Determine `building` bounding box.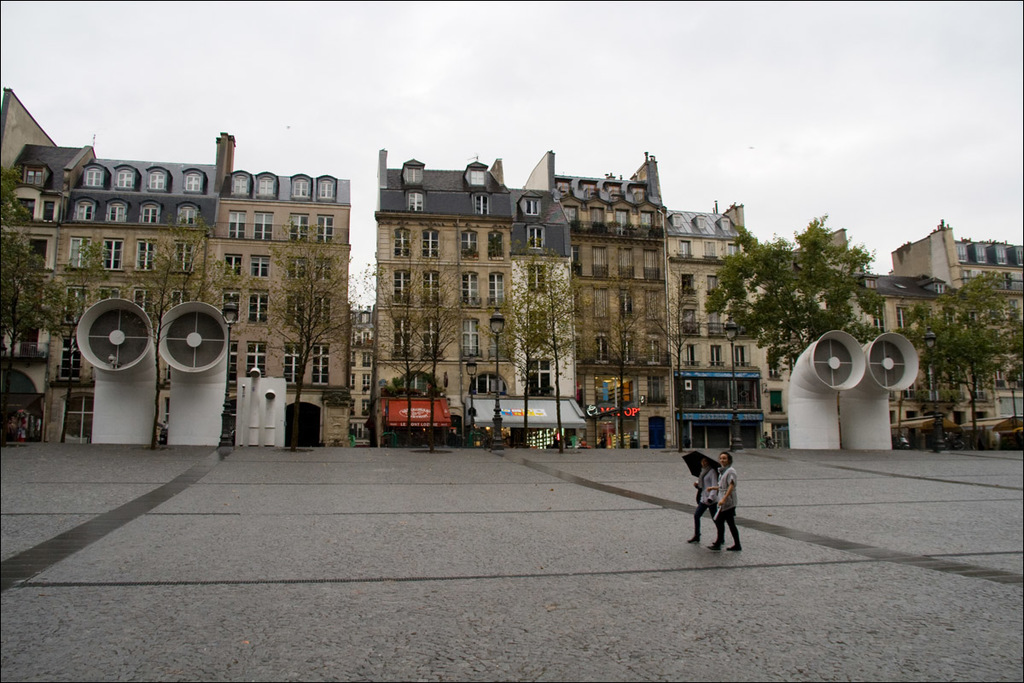
Determined: crop(888, 226, 1023, 429).
